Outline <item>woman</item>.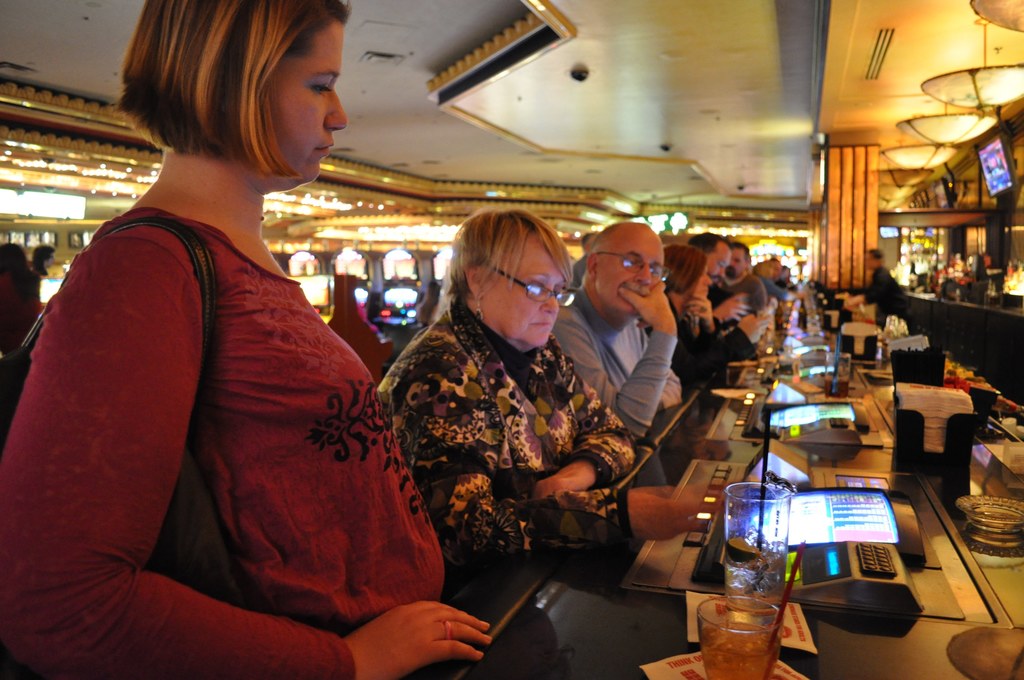
Outline: pyautogui.locateOnScreen(0, 0, 493, 679).
